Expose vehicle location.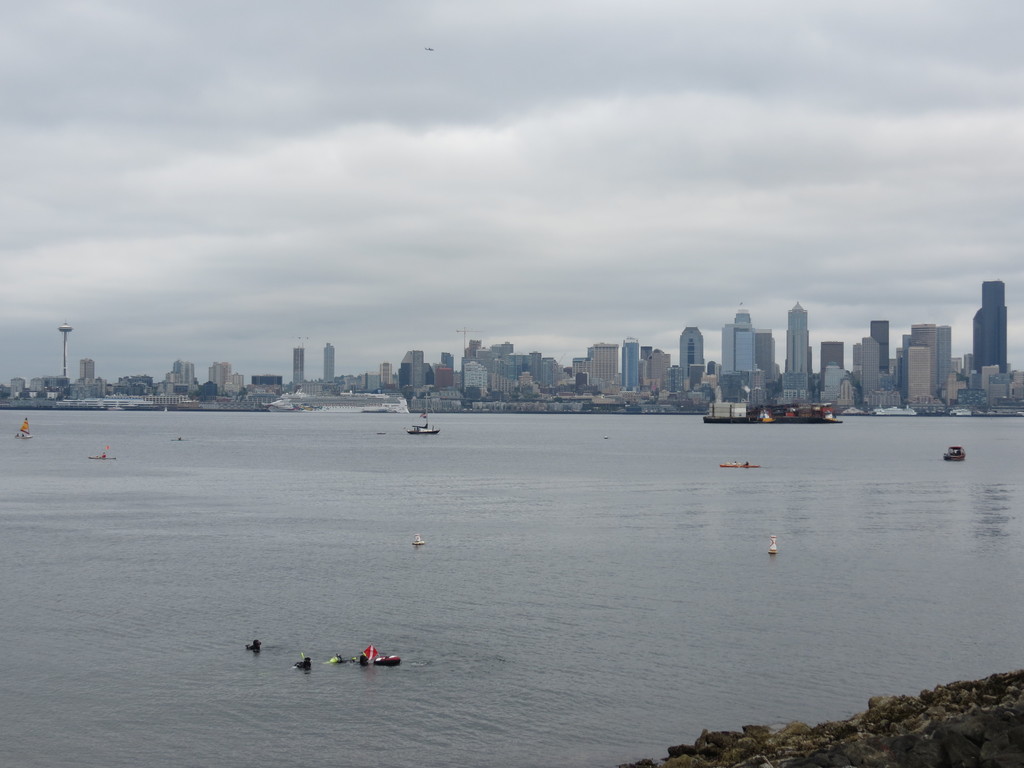
Exposed at 408,422,440,433.
